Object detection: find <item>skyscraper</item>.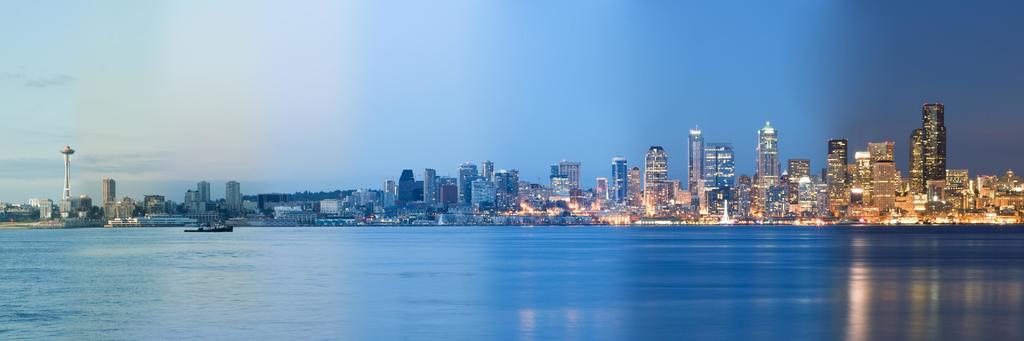
bbox=[702, 139, 739, 197].
